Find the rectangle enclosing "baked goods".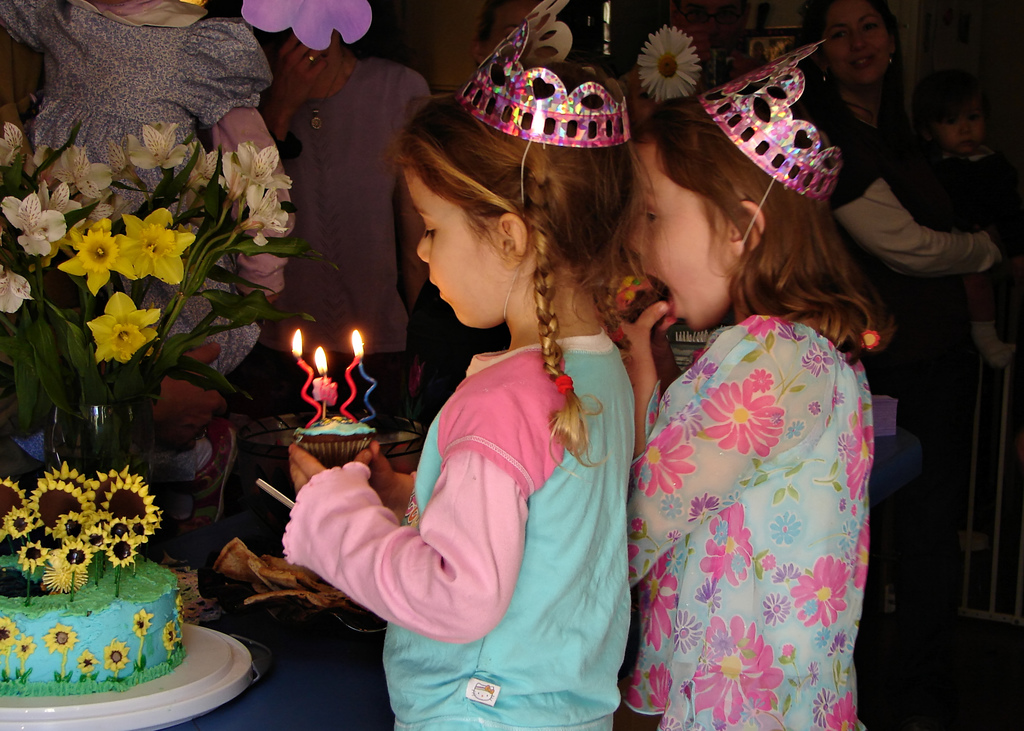
[x1=0, y1=544, x2=186, y2=697].
